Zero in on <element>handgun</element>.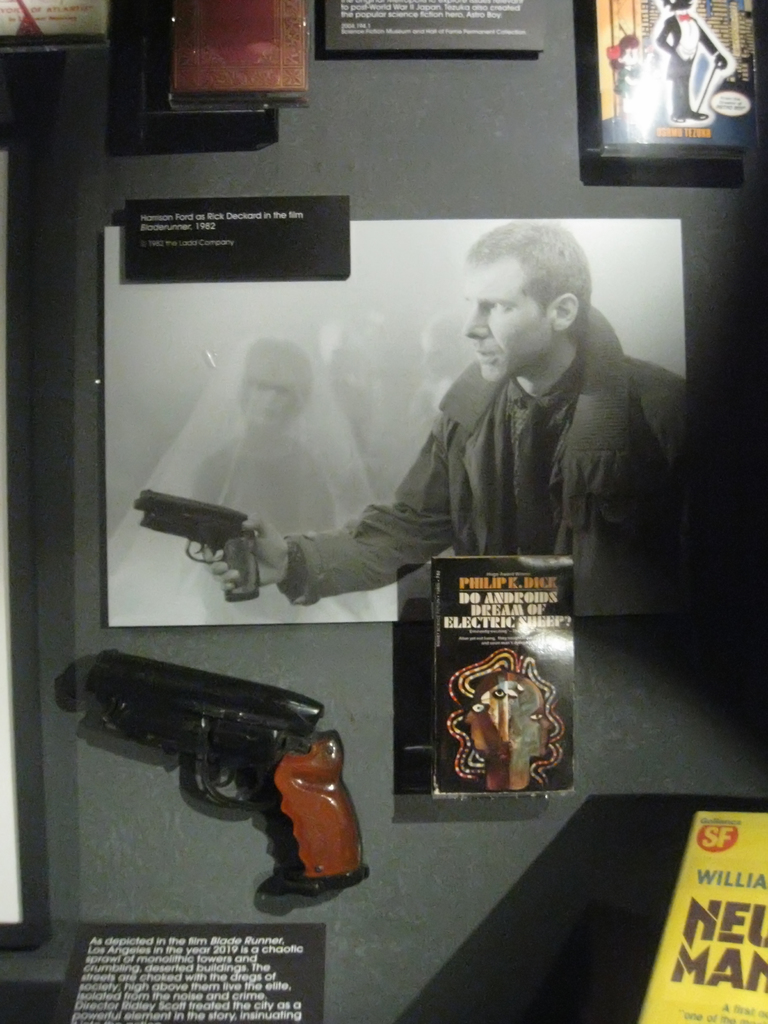
Zeroed in: [x1=135, y1=485, x2=266, y2=602].
